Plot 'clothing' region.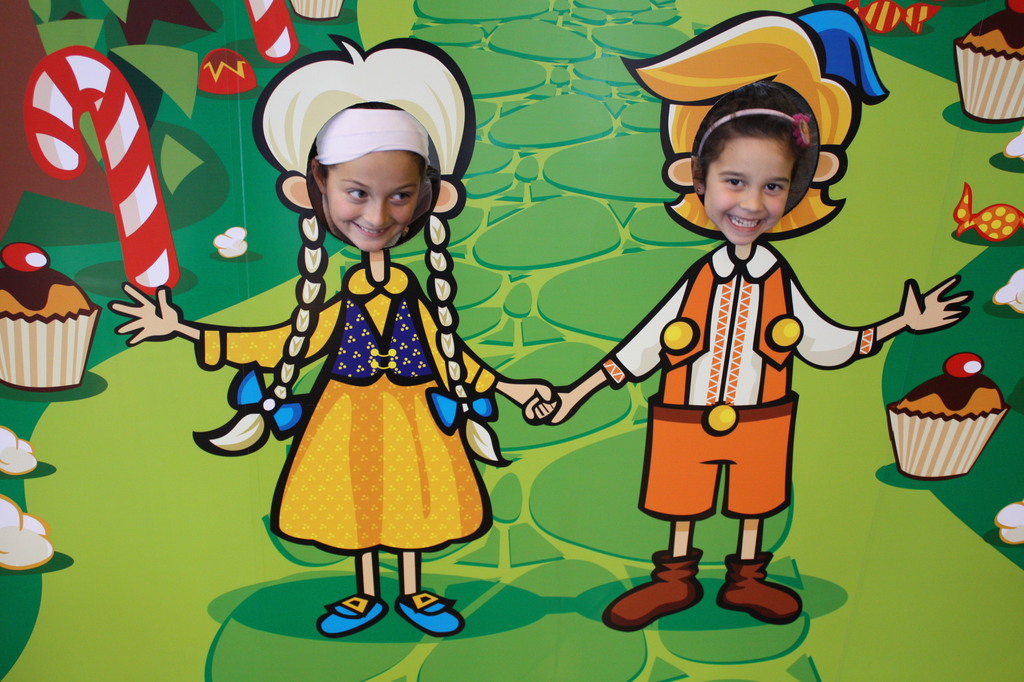
Plotted at (left=608, top=243, right=875, bottom=512).
